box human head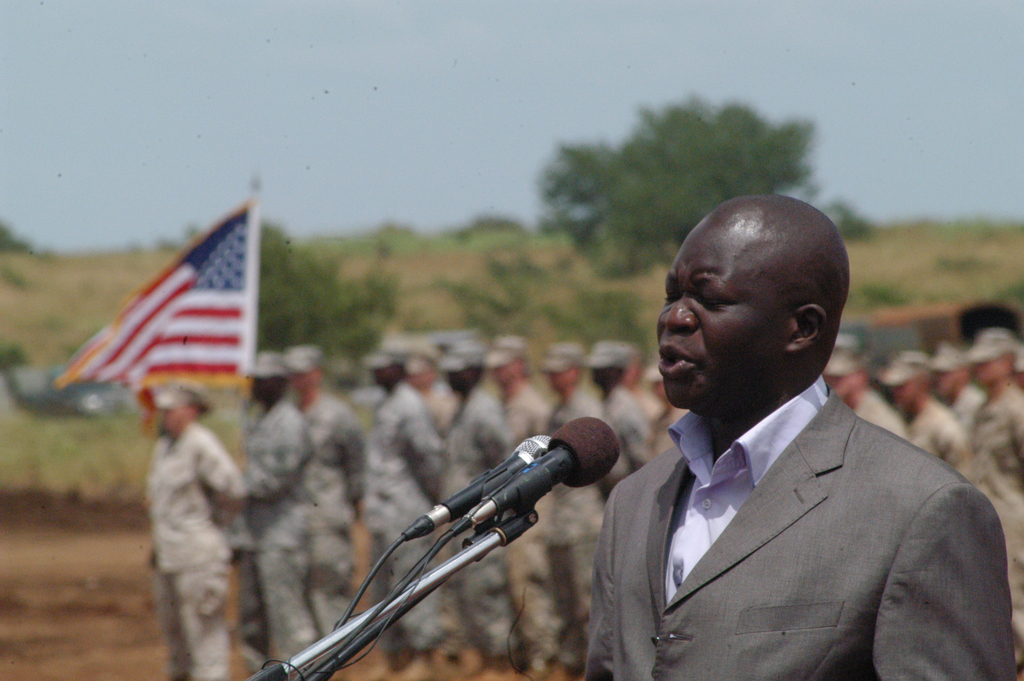
select_region(583, 339, 633, 388)
